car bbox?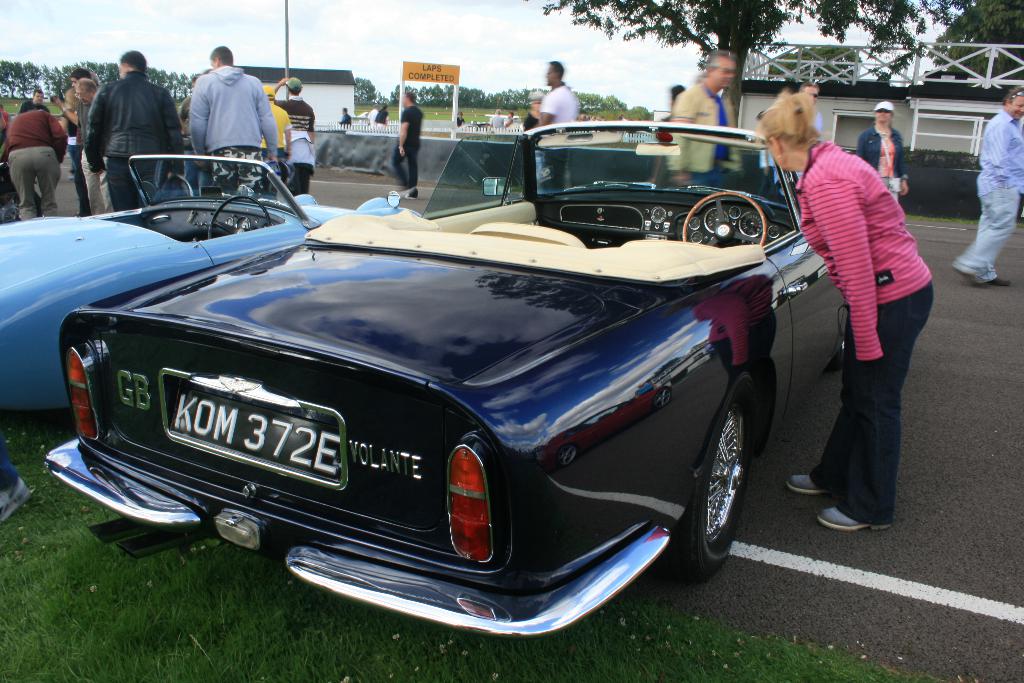
bbox=(0, 162, 39, 225)
